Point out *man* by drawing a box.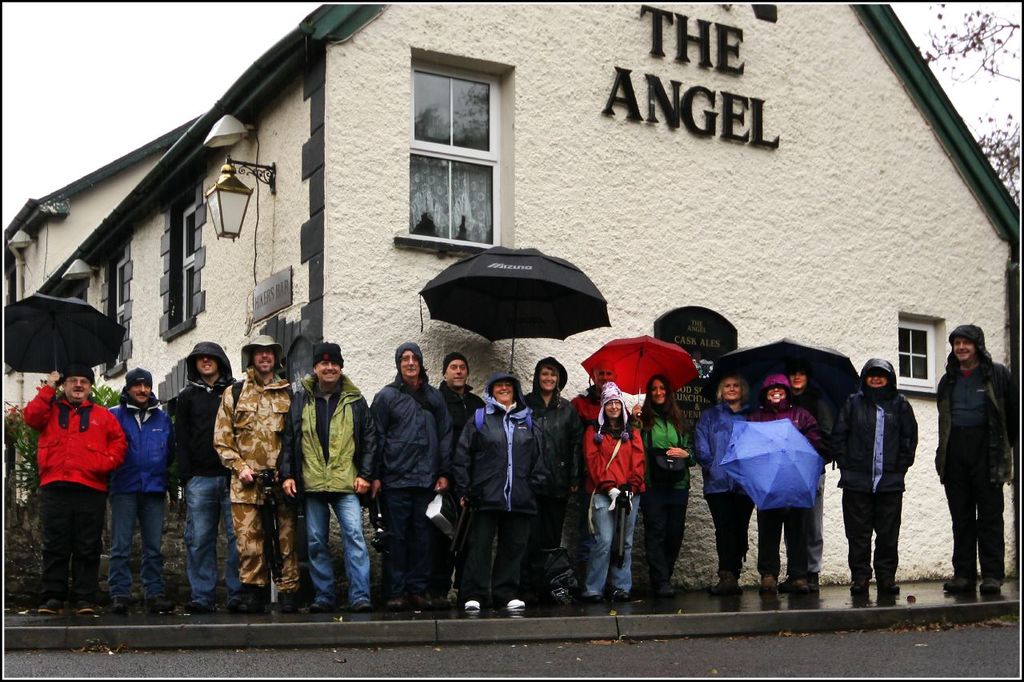
x1=102 y1=365 x2=173 y2=614.
